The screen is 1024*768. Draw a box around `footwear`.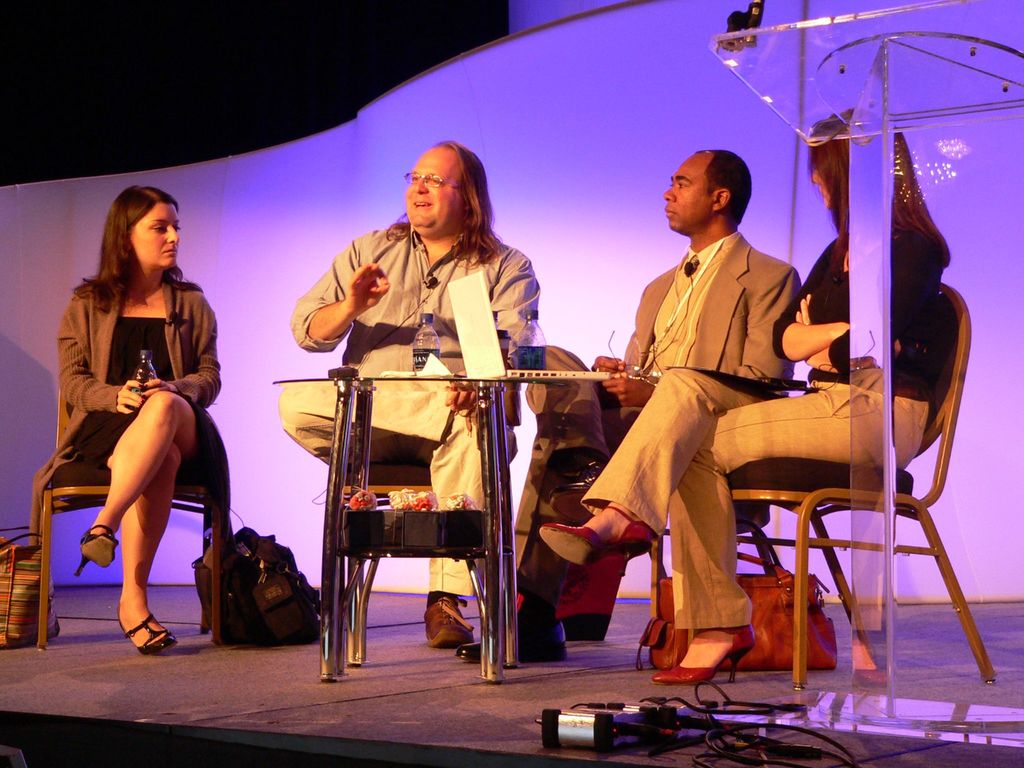
537,502,655,579.
